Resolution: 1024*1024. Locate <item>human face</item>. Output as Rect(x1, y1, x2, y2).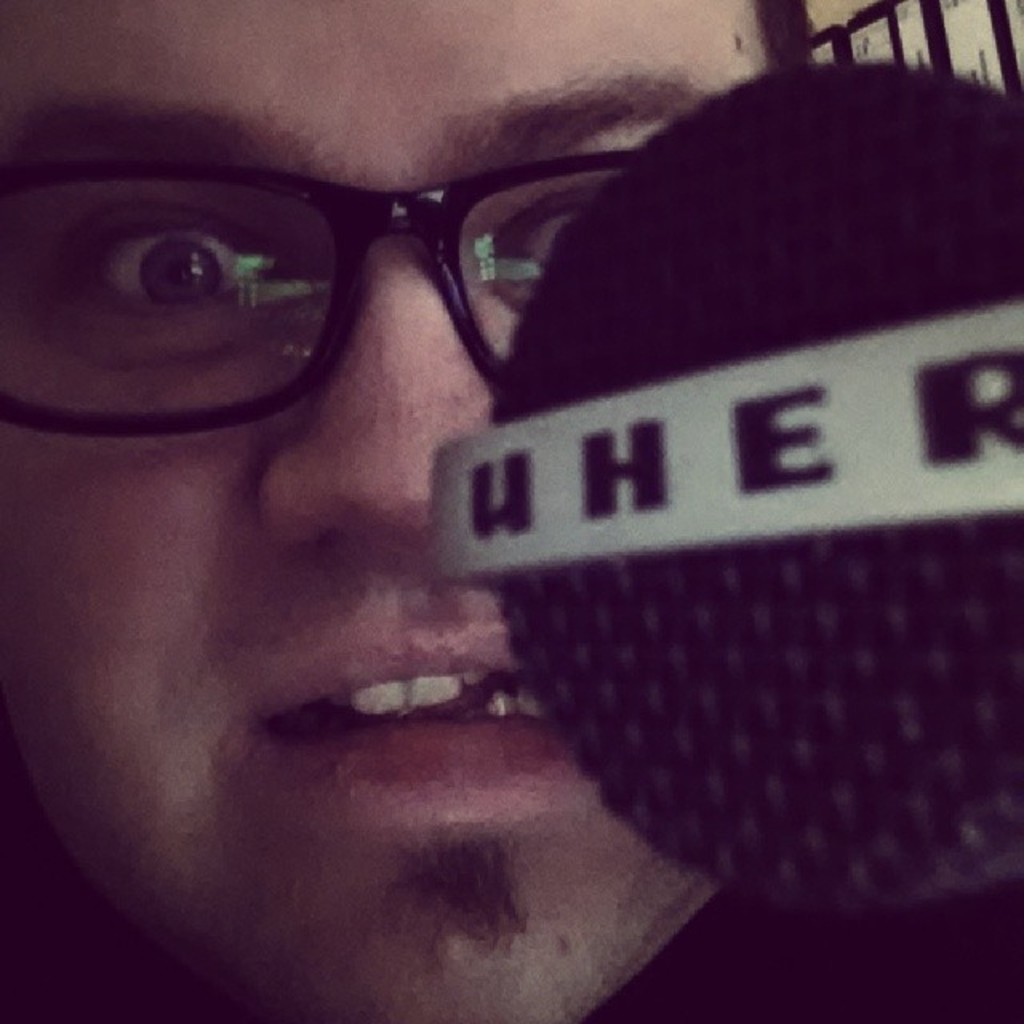
Rect(0, 0, 768, 1022).
